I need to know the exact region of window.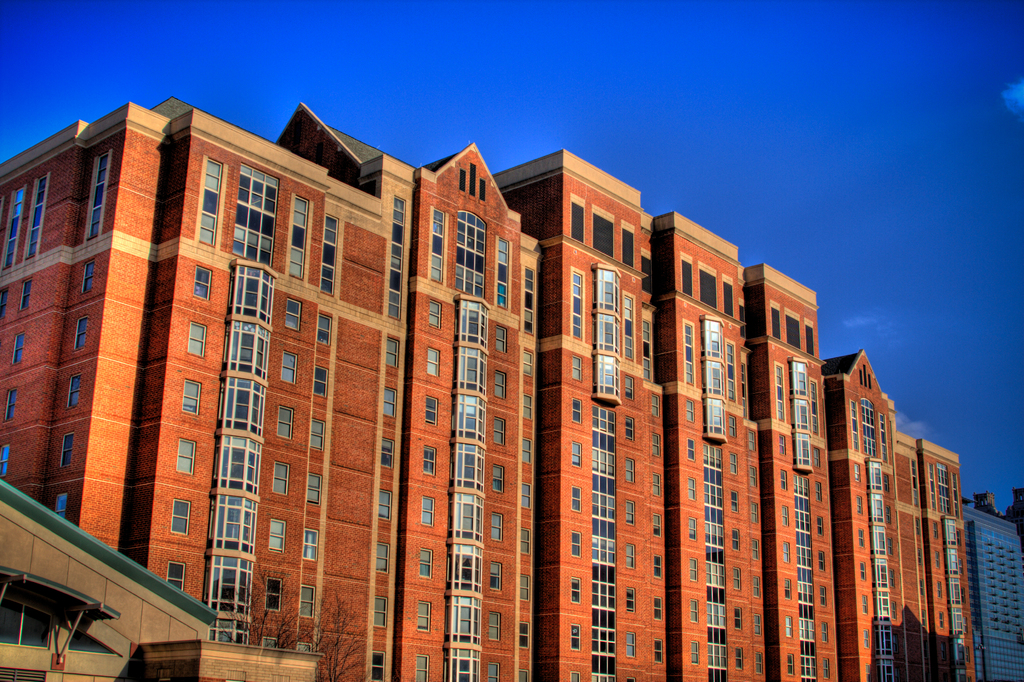
Region: 735,647,744,674.
